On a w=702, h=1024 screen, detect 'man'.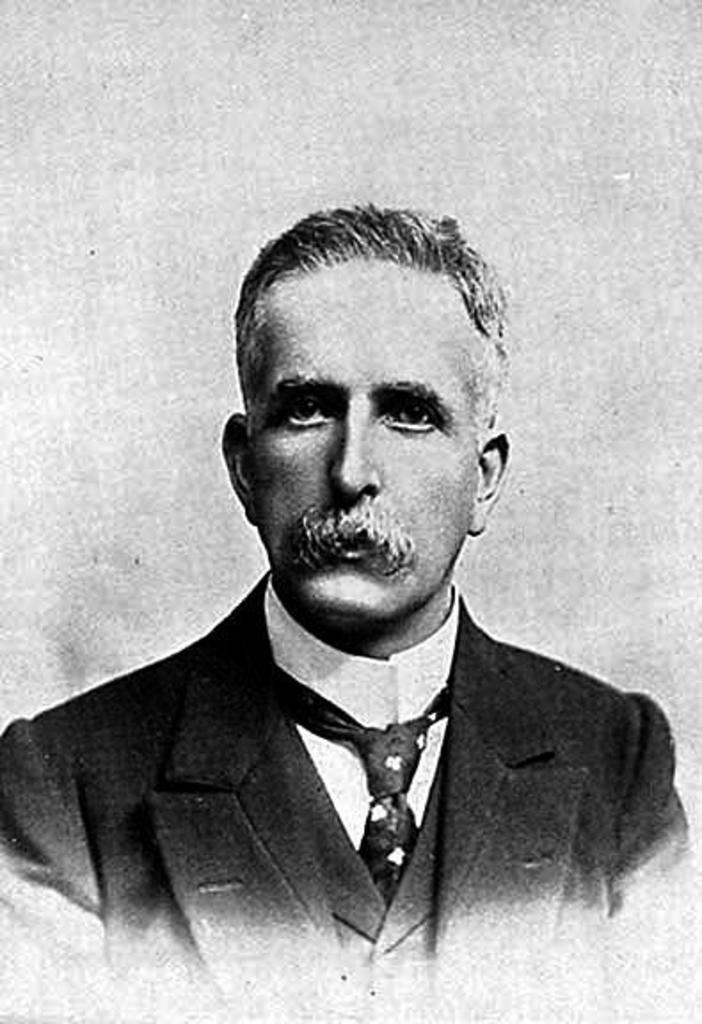
bbox=[27, 236, 681, 990].
